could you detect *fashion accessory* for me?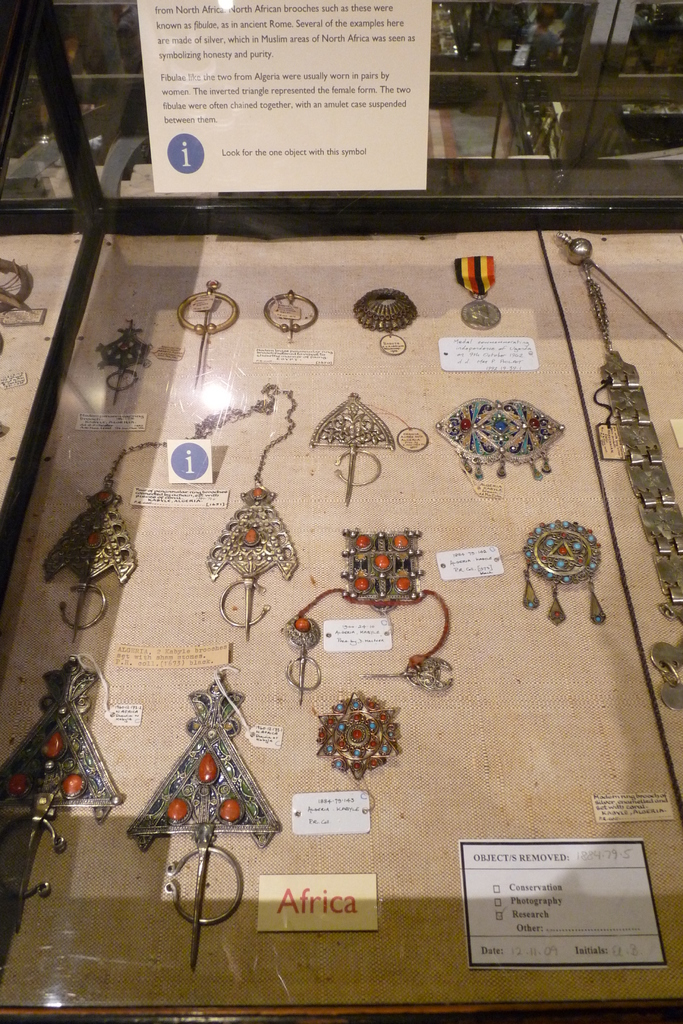
Detection result: [x1=0, y1=662, x2=120, y2=941].
